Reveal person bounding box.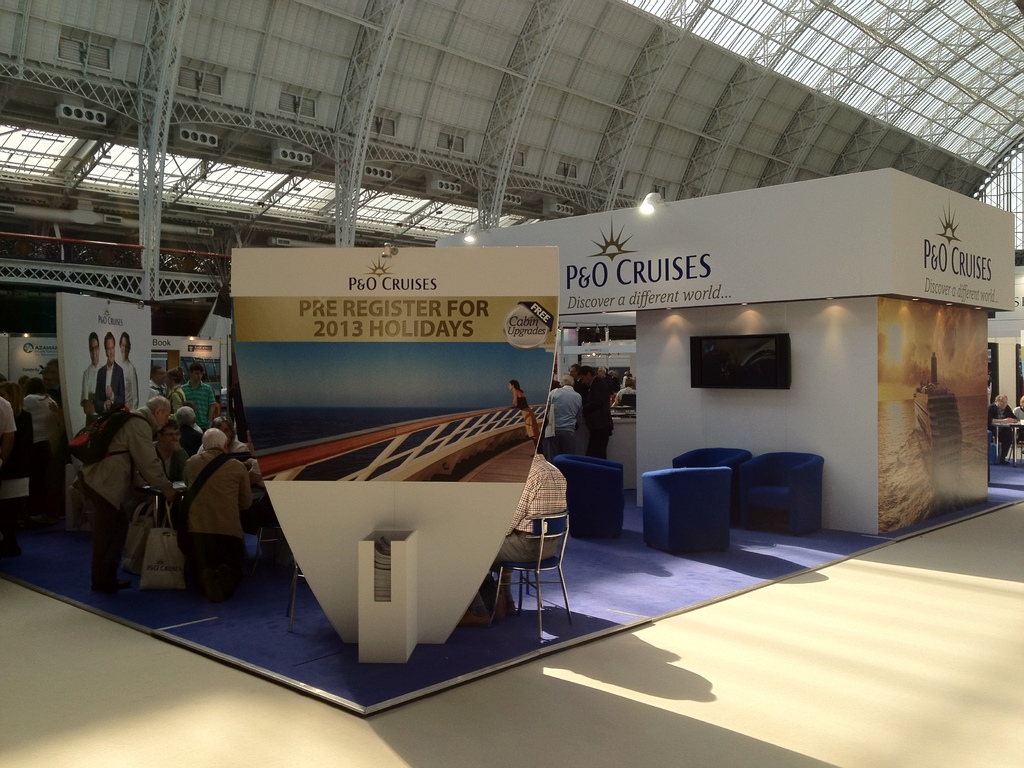
Revealed: l=613, t=373, r=636, b=404.
